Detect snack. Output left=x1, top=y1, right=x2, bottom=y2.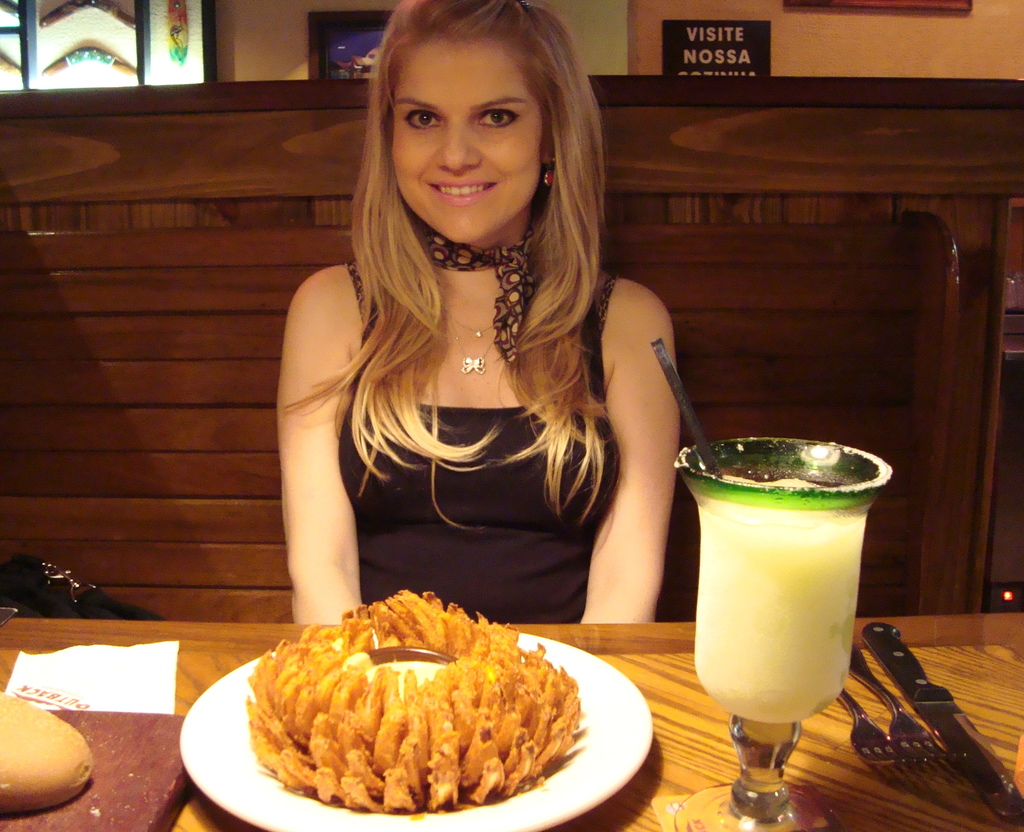
left=220, top=611, right=602, bottom=831.
